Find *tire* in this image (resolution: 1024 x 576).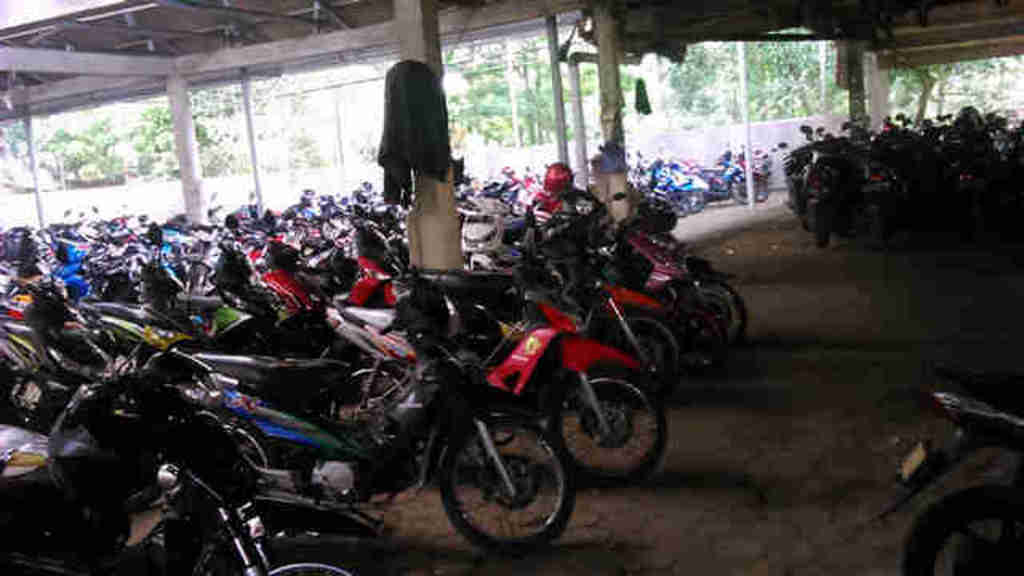
detection(547, 365, 666, 486).
